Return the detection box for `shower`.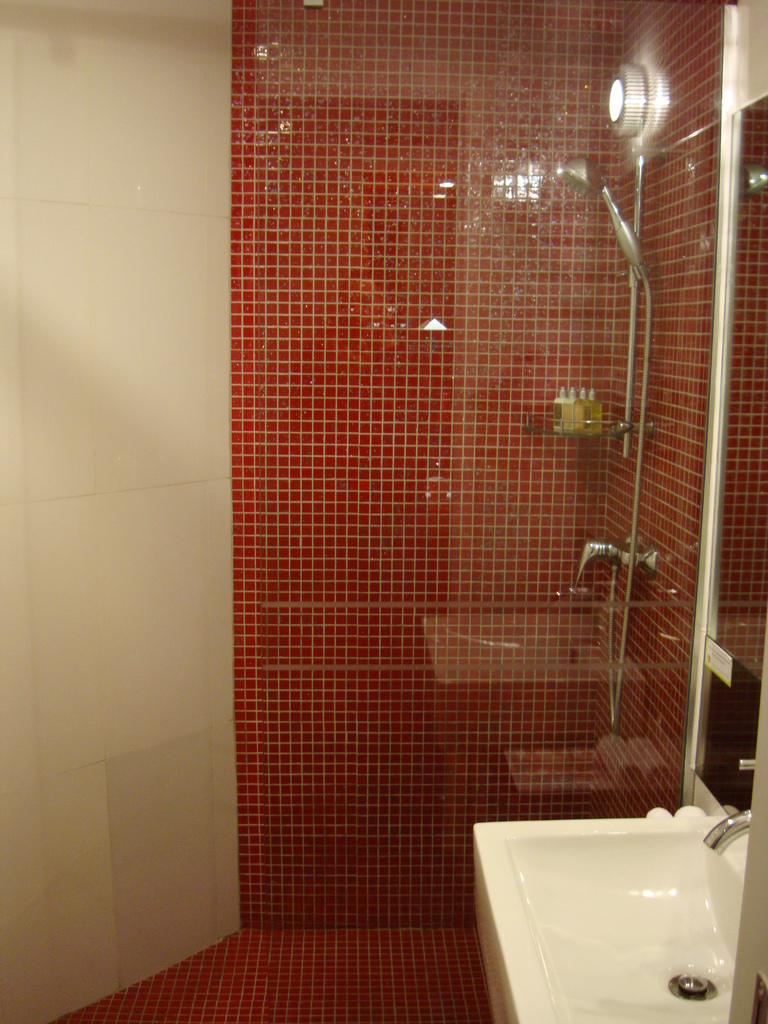
(556, 153, 653, 280).
